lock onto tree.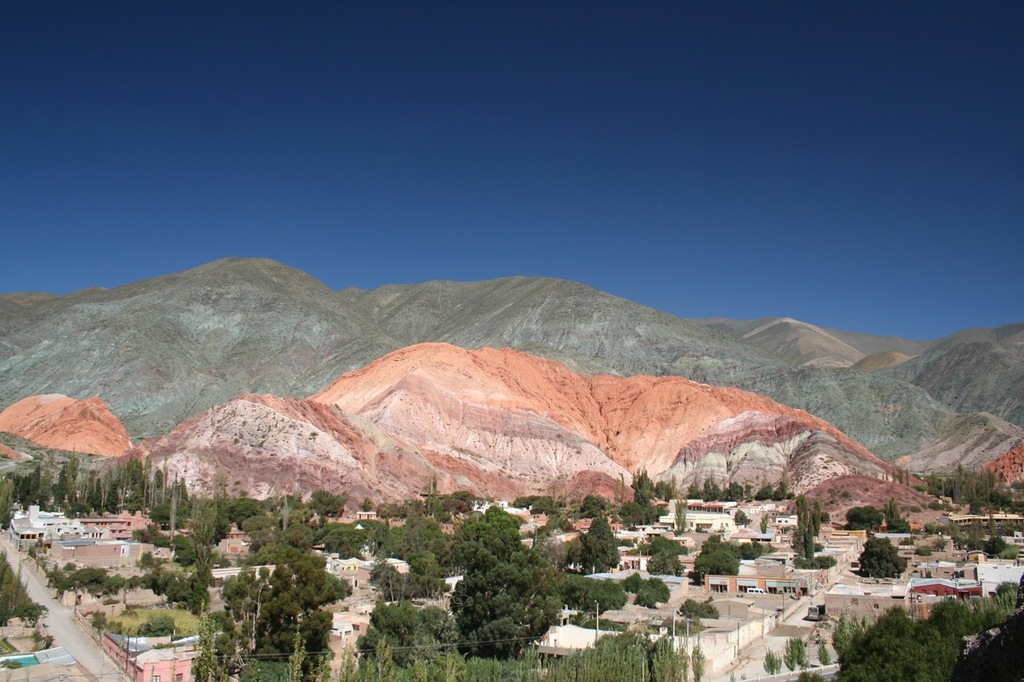
Locked: left=677, top=501, right=687, bottom=529.
